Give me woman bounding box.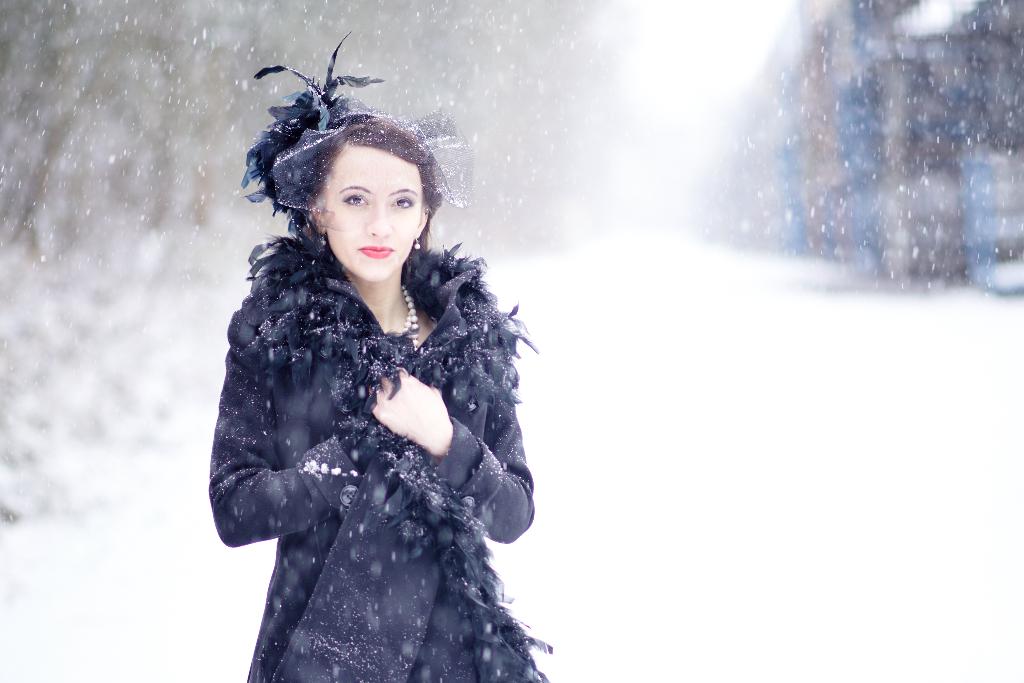
[x1=191, y1=70, x2=553, y2=677].
